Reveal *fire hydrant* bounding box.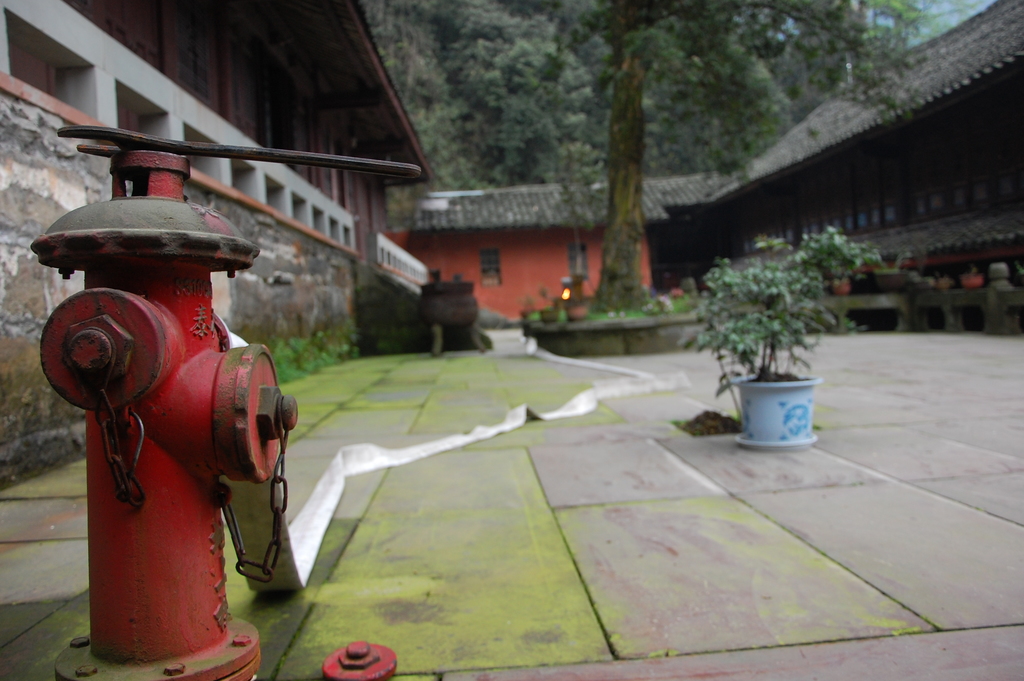
Revealed: x1=32 y1=150 x2=298 y2=680.
